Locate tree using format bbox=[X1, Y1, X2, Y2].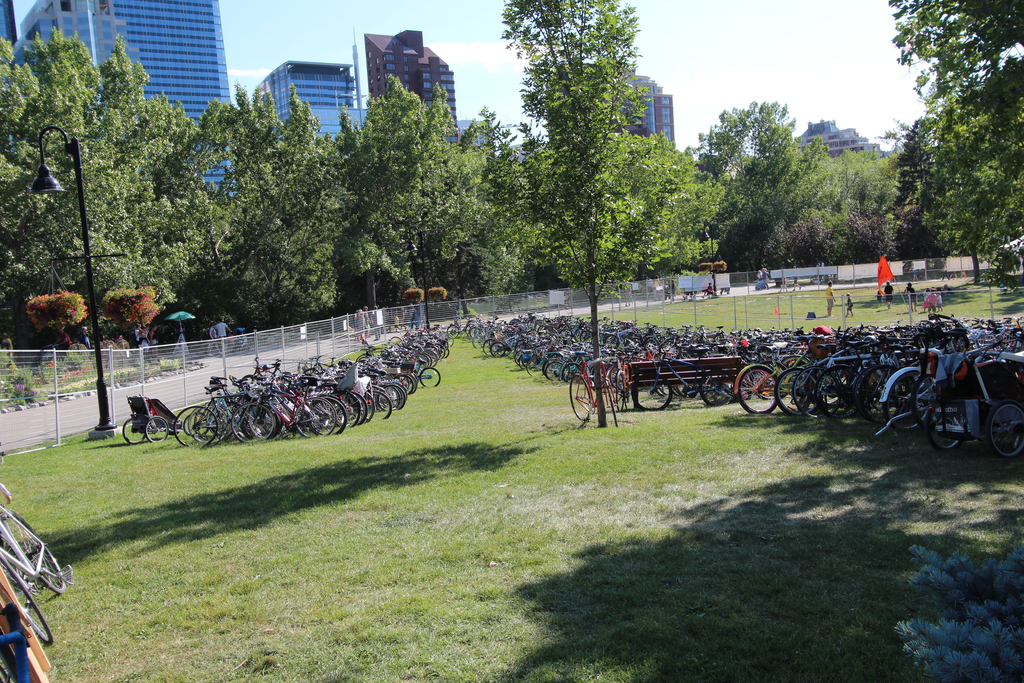
bbox=[506, 21, 698, 362].
